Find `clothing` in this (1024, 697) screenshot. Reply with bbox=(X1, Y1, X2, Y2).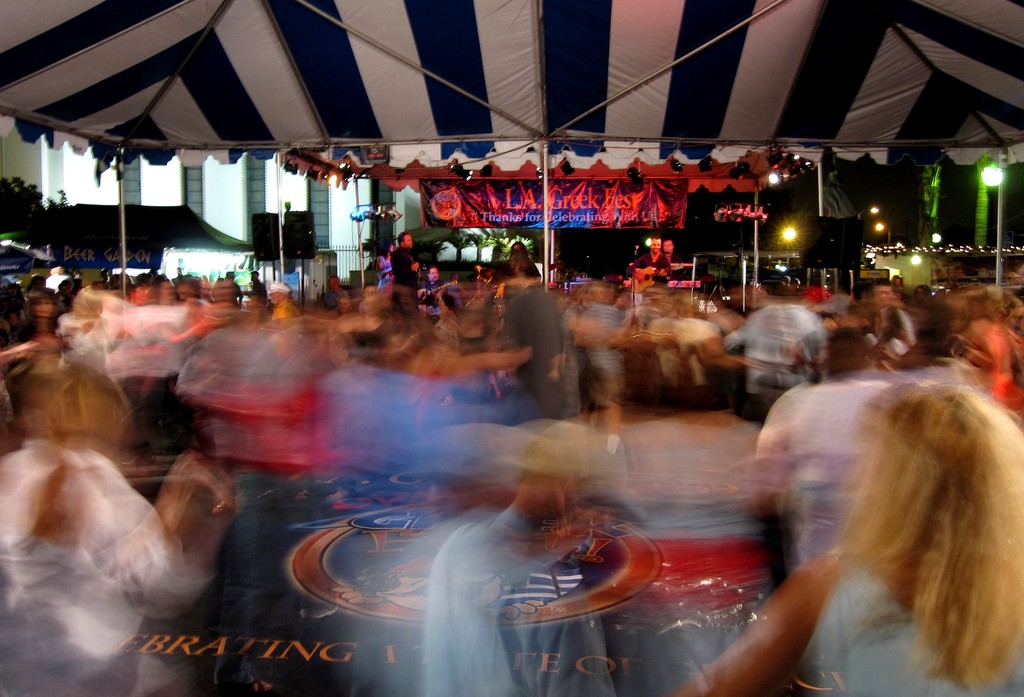
bbox=(391, 246, 419, 288).
